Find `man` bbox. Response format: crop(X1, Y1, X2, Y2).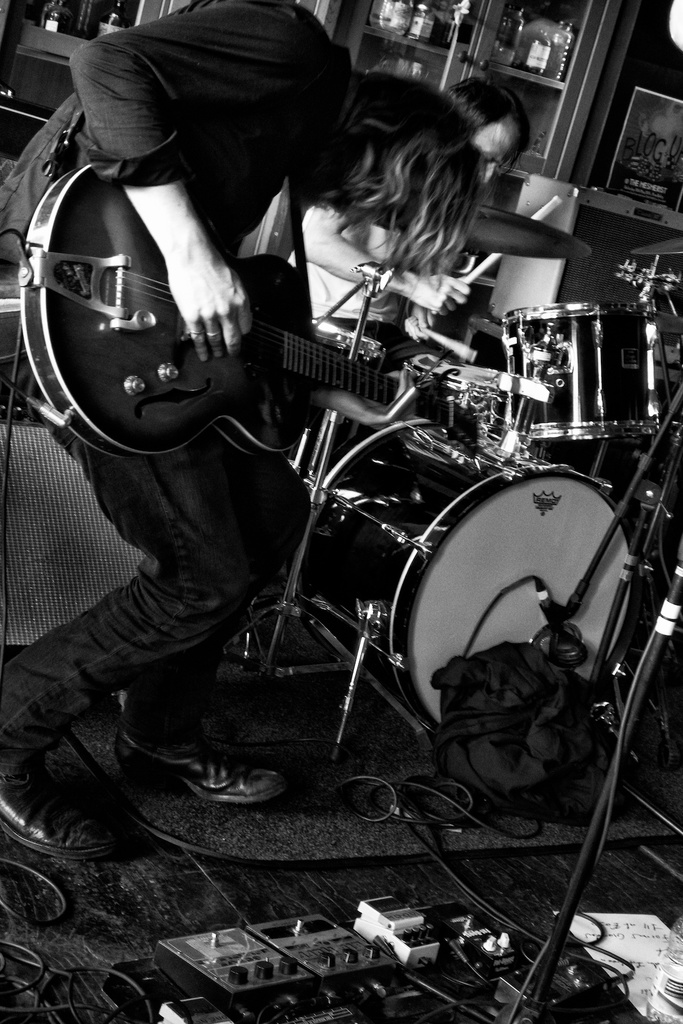
crop(0, 0, 497, 869).
